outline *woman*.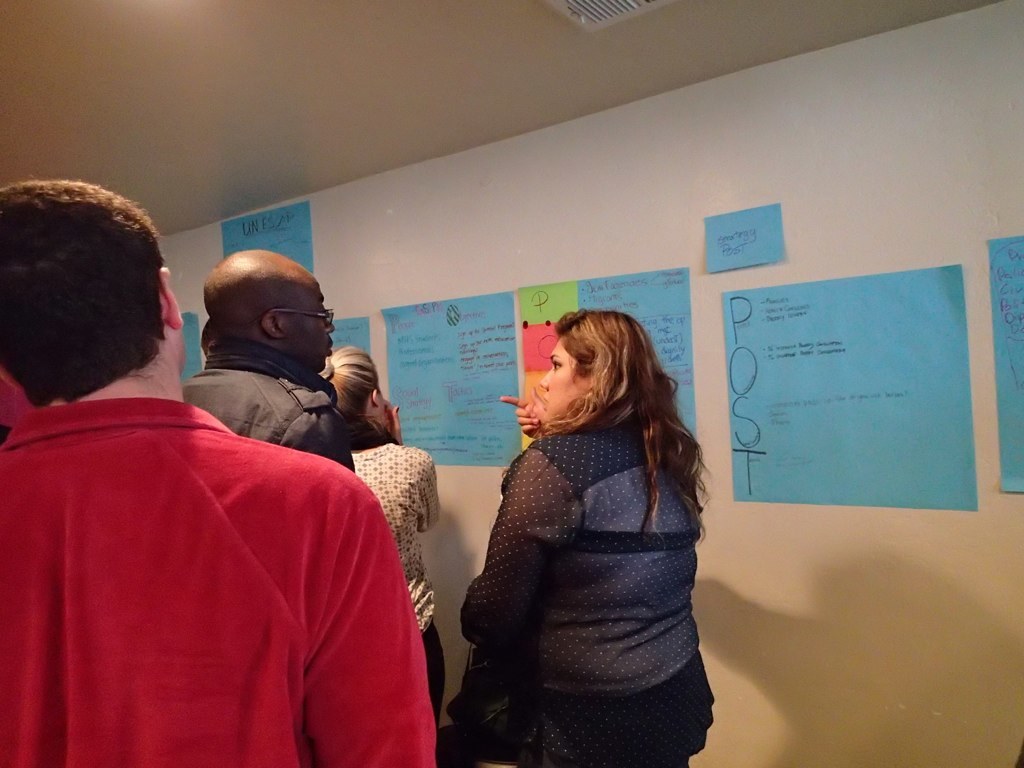
Outline: [x1=445, y1=287, x2=723, y2=765].
